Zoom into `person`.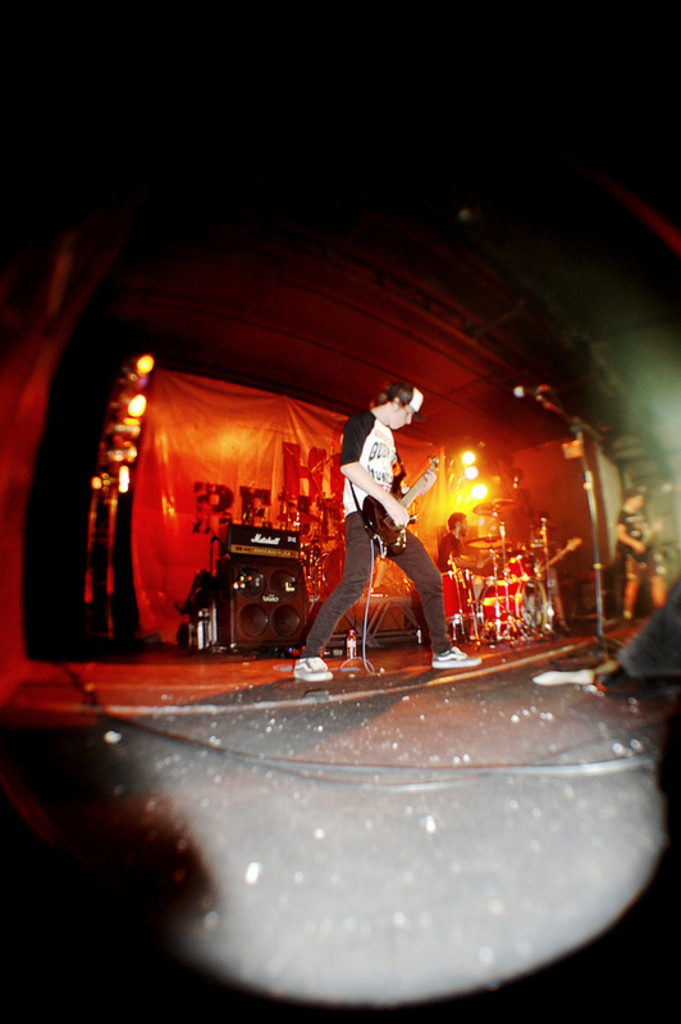
Zoom target: 289, 376, 483, 687.
